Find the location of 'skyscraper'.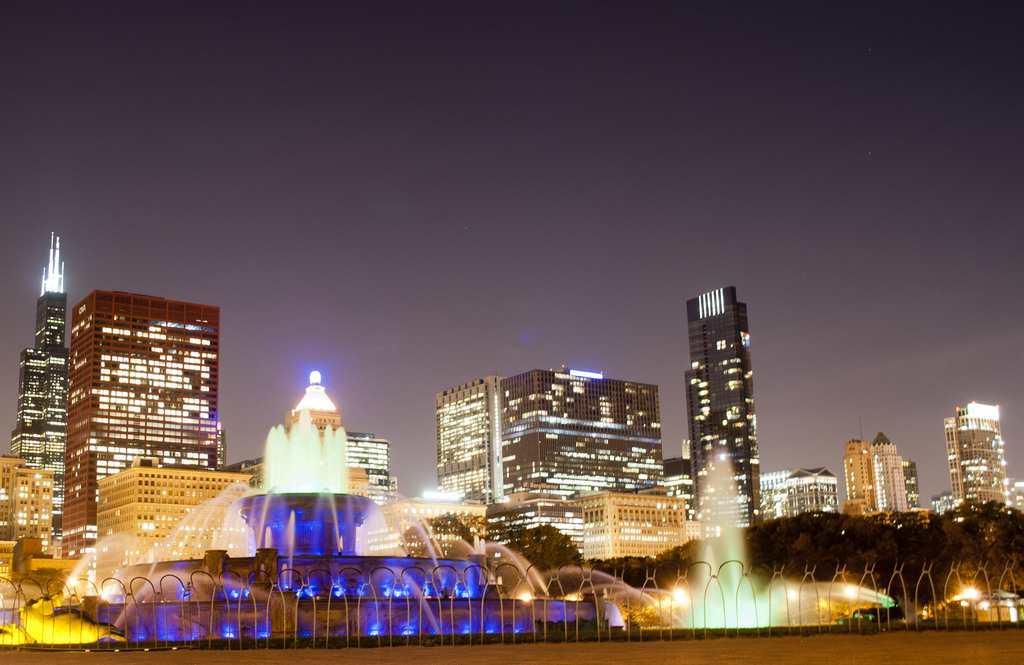
Location: detection(278, 372, 355, 441).
